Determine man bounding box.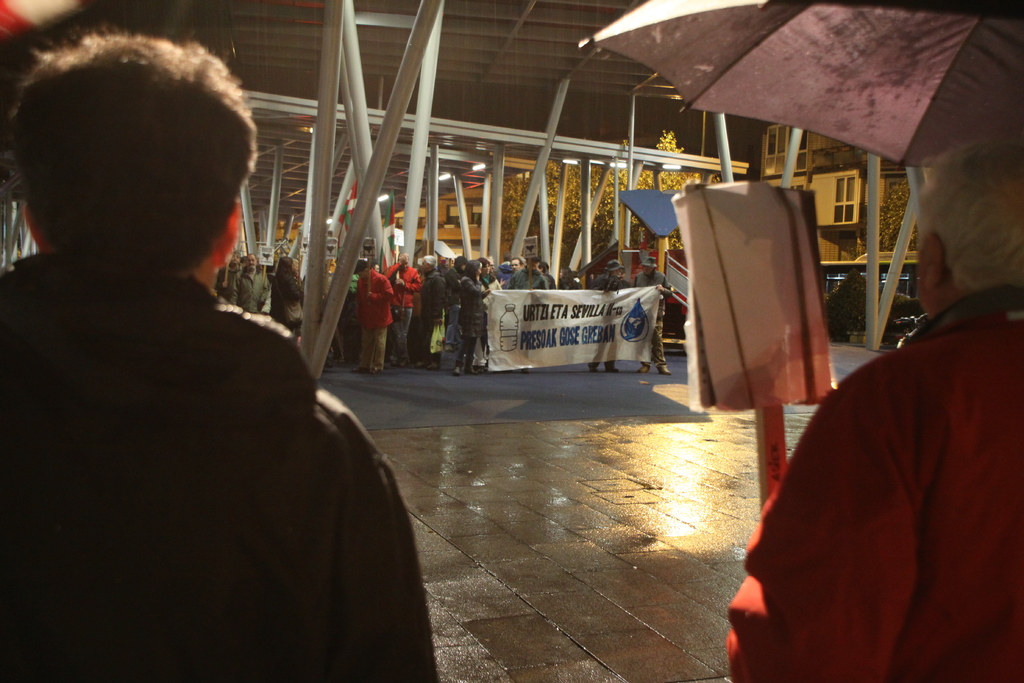
Determined: (475,256,502,371).
